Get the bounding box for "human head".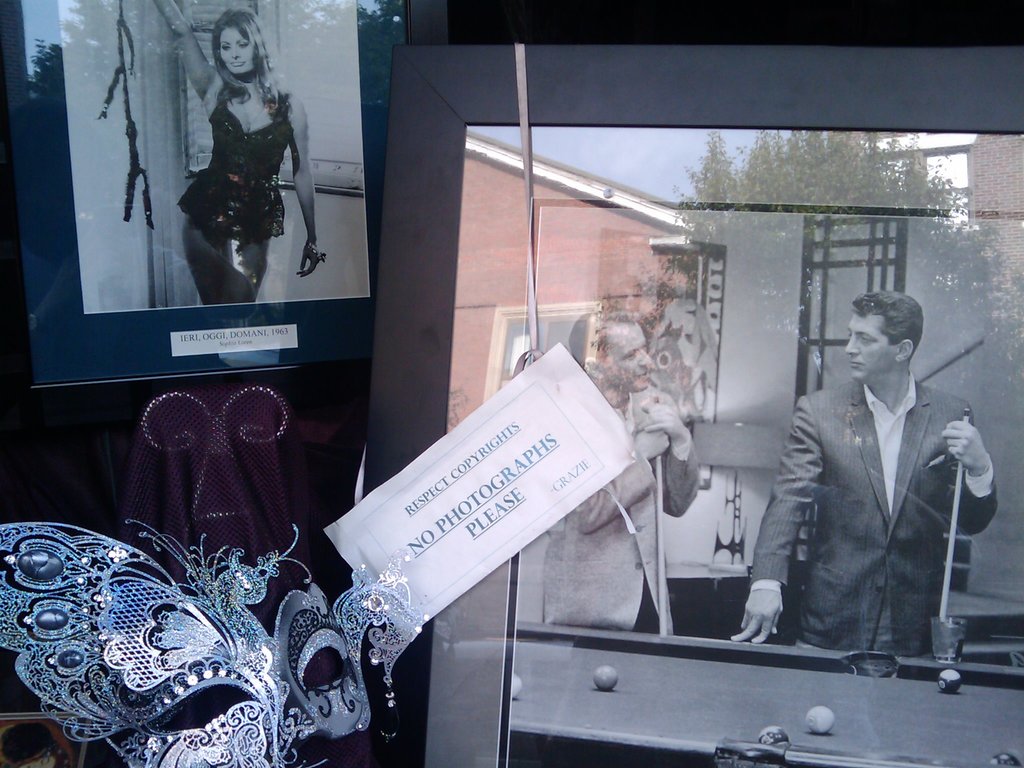
region(850, 298, 943, 393).
